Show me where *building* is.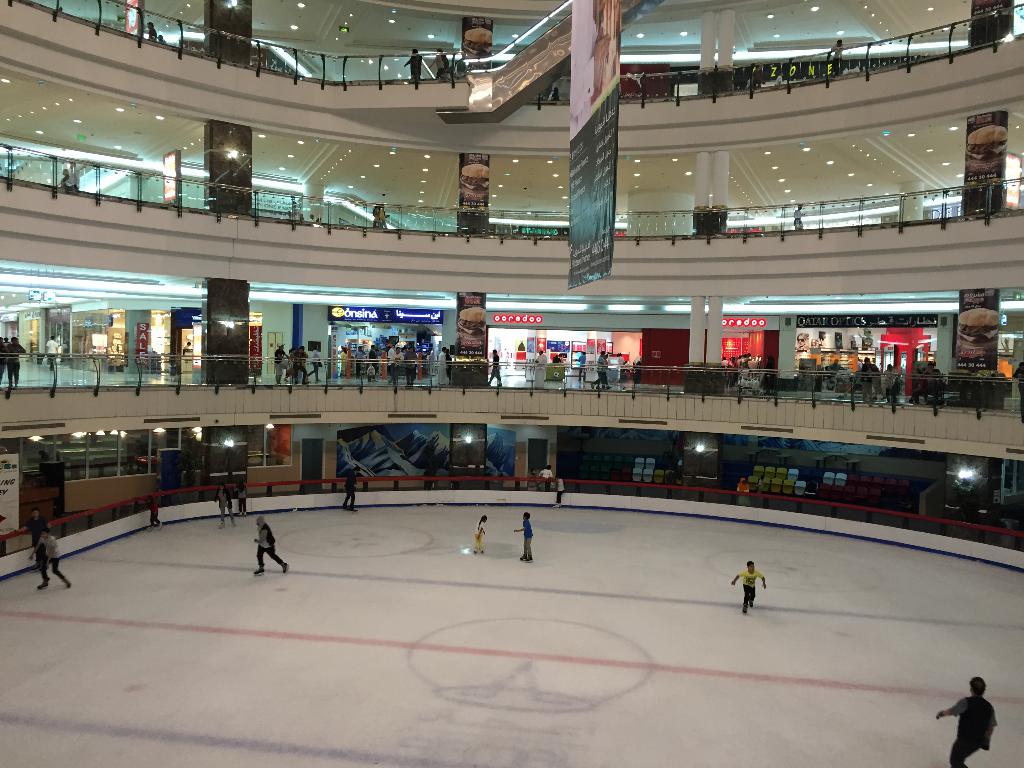
*building* is at (0,0,1023,767).
